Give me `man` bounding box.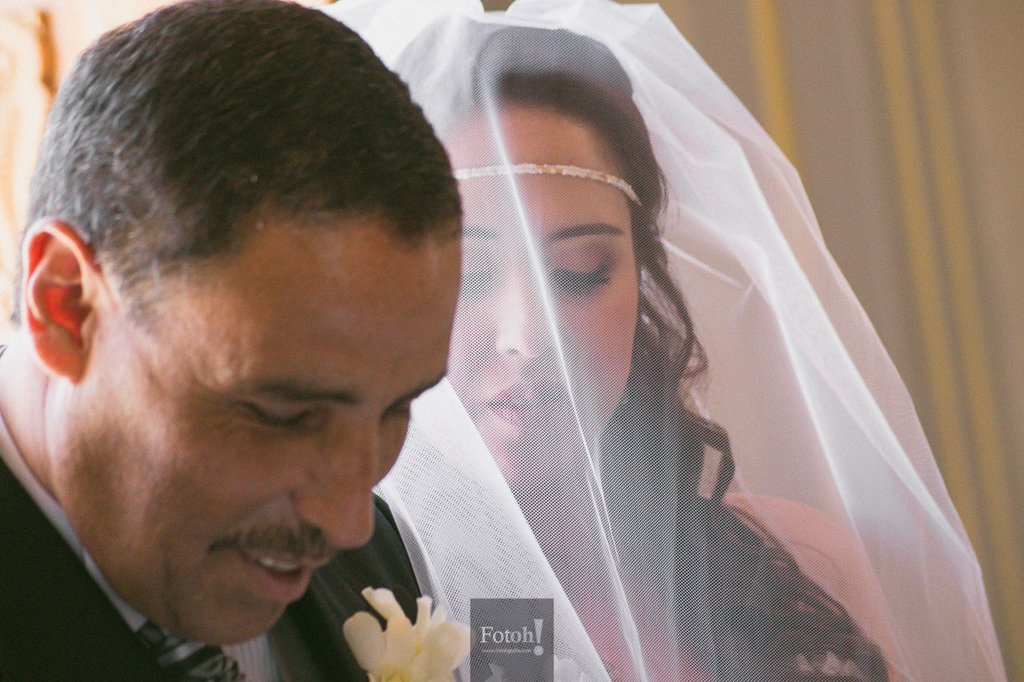
l=0, t=34, r=554, b=681.
